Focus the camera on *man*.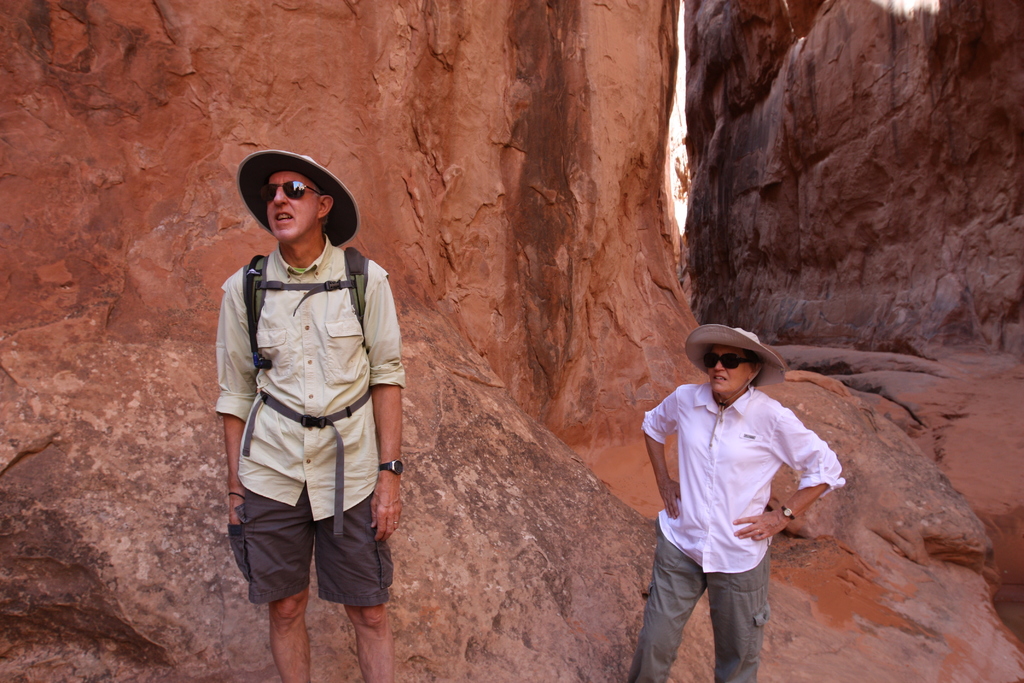
Focus region: x1=629, y1=312, x2=840, y2=670.
